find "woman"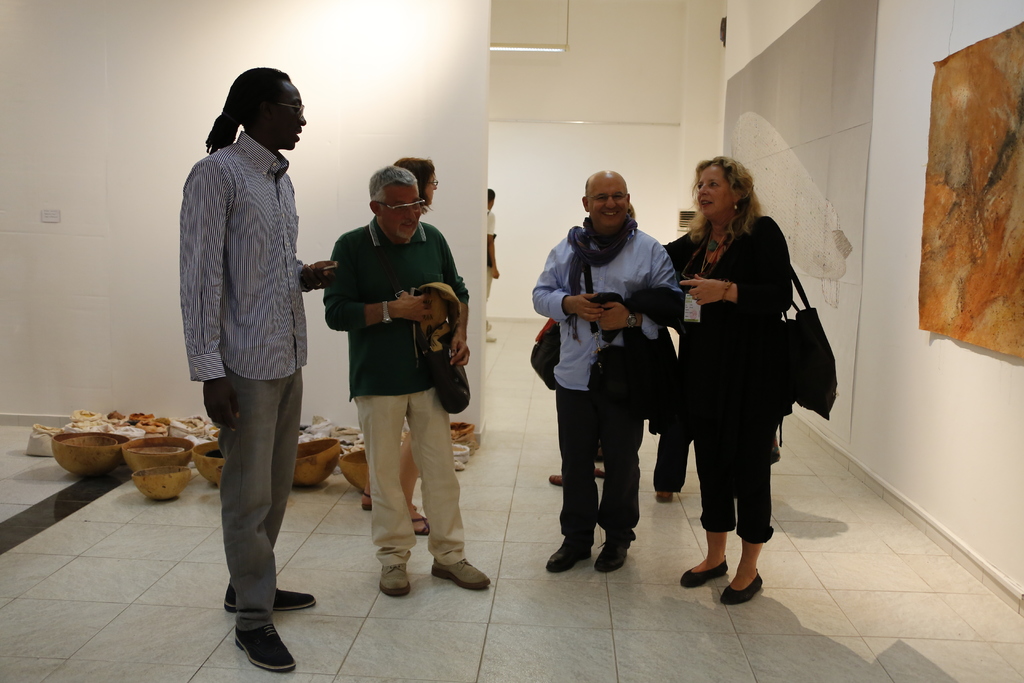
x1=671 y1=155 x2=827 y2=600
